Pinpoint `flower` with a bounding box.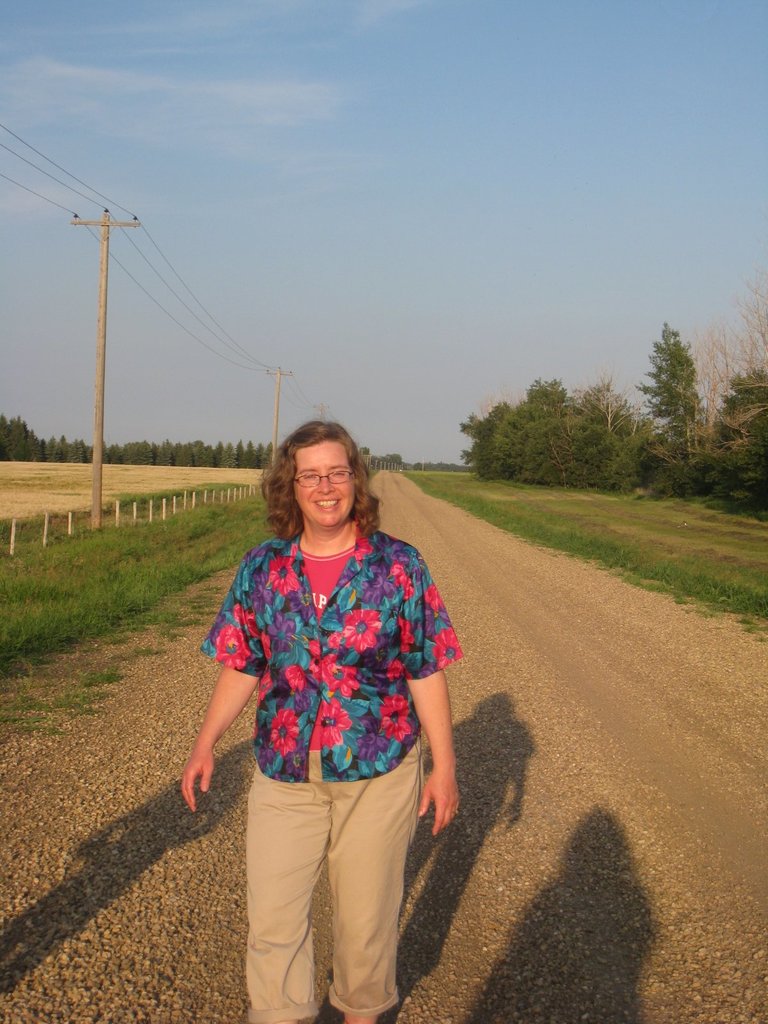
pyautogui.locateOnScreen(434, 627, 462, 666).
